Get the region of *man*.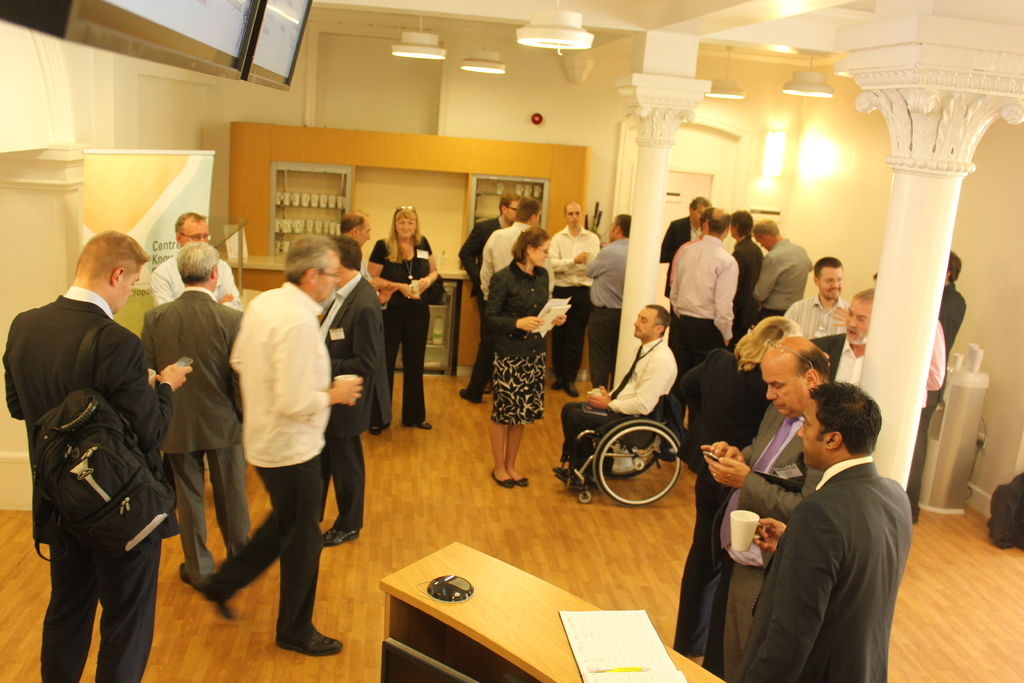
(left=580, top=210, right=633, bottom=388).
